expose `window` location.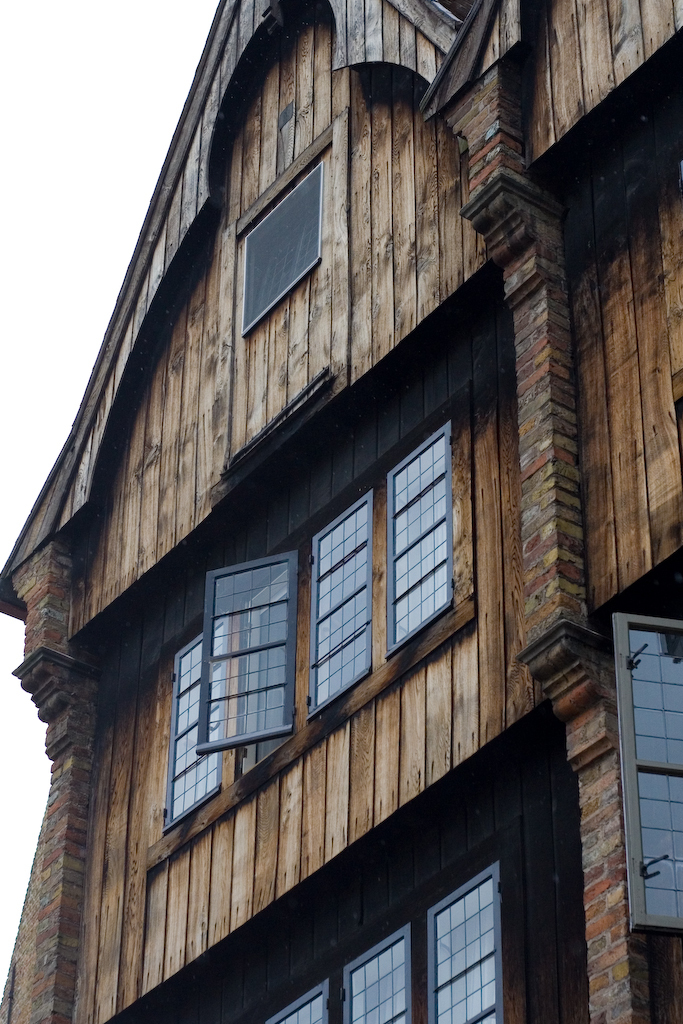
Exposed at pyautogui.locateOnScreen(183, 546, 304, 798).
